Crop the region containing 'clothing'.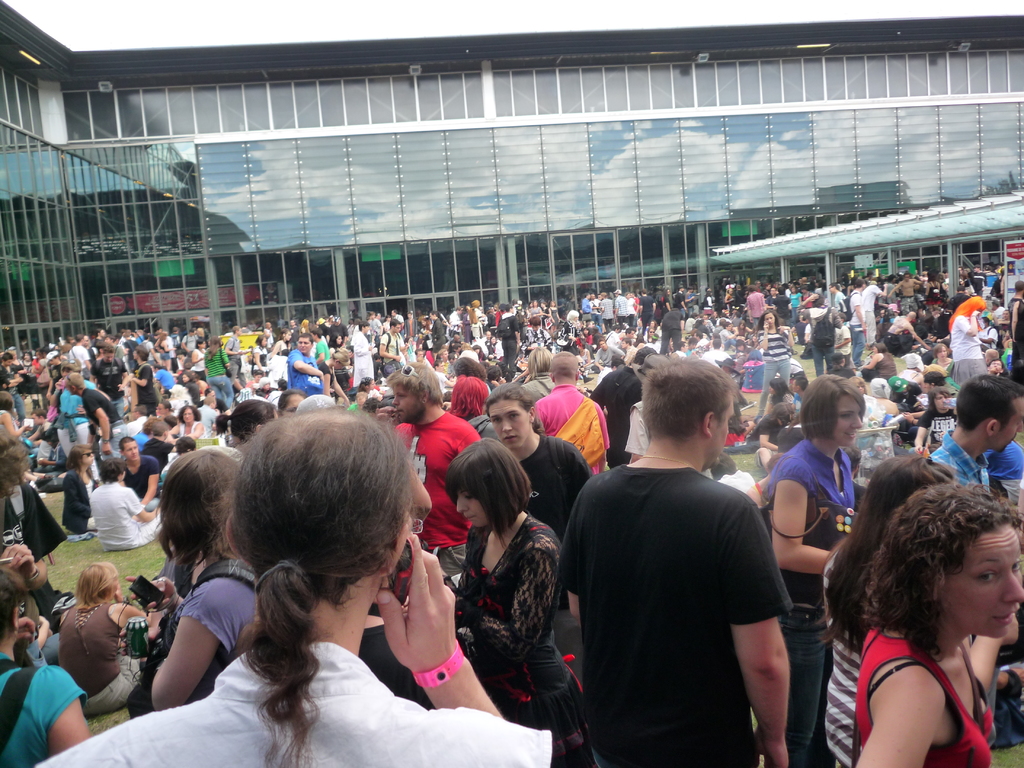
Crop region: pyautogui.locateOnScreen(131, 365, 158, 416).
